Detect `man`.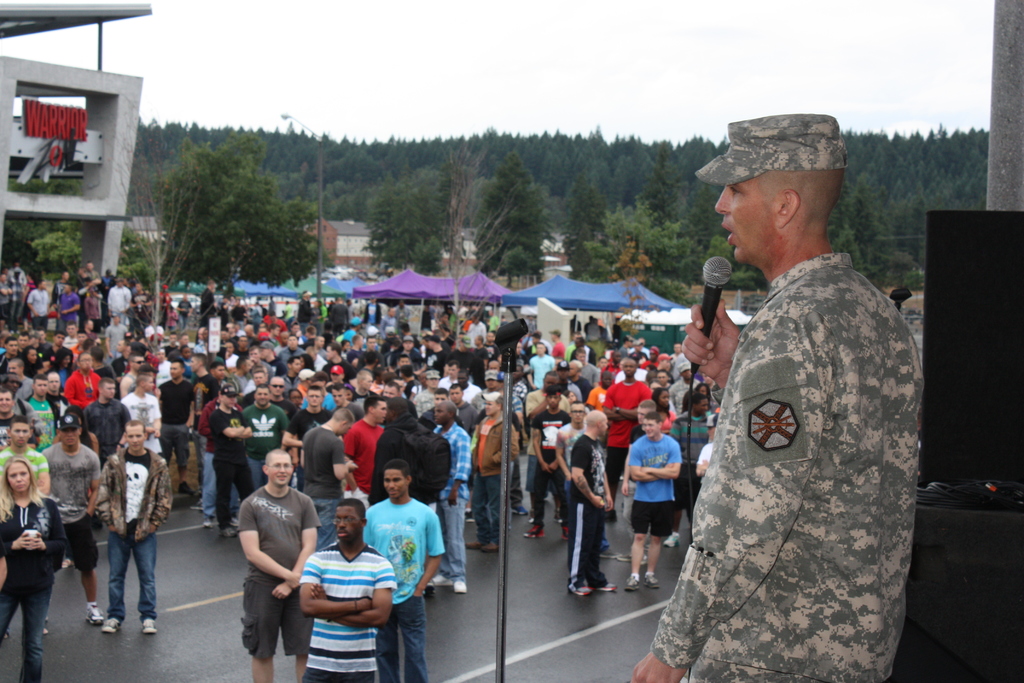
Detected at x1=84 y1=374 x2=131 y2=462.
